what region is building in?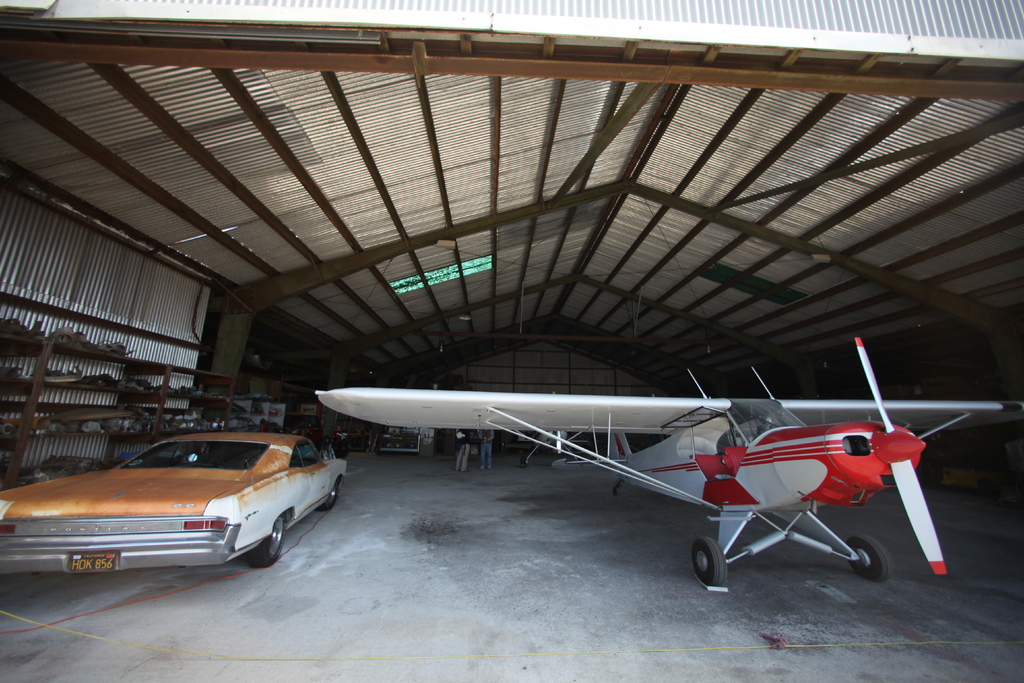
locate(0, 0, 1023, 682).
